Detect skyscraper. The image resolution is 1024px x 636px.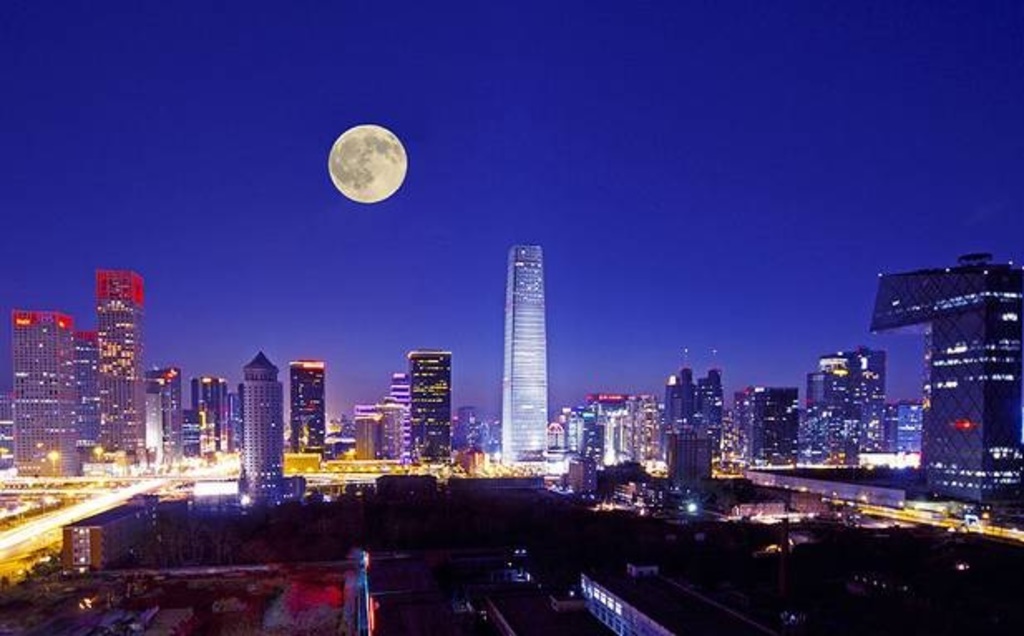
crop(282, 354, 334, 460).
